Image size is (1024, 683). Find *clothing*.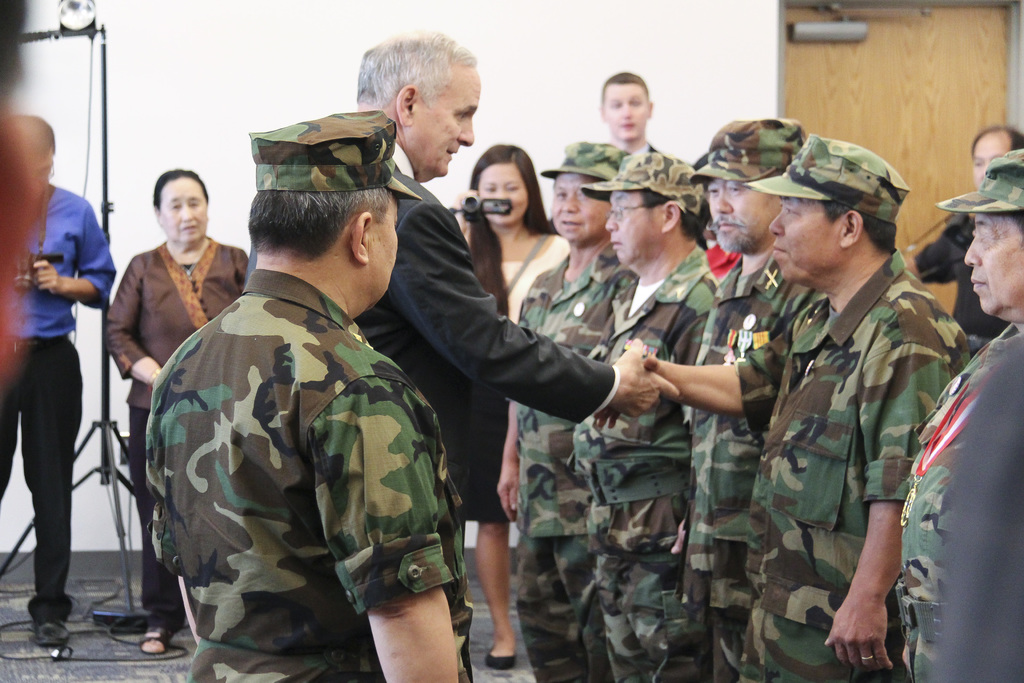
355/142/616/682.
